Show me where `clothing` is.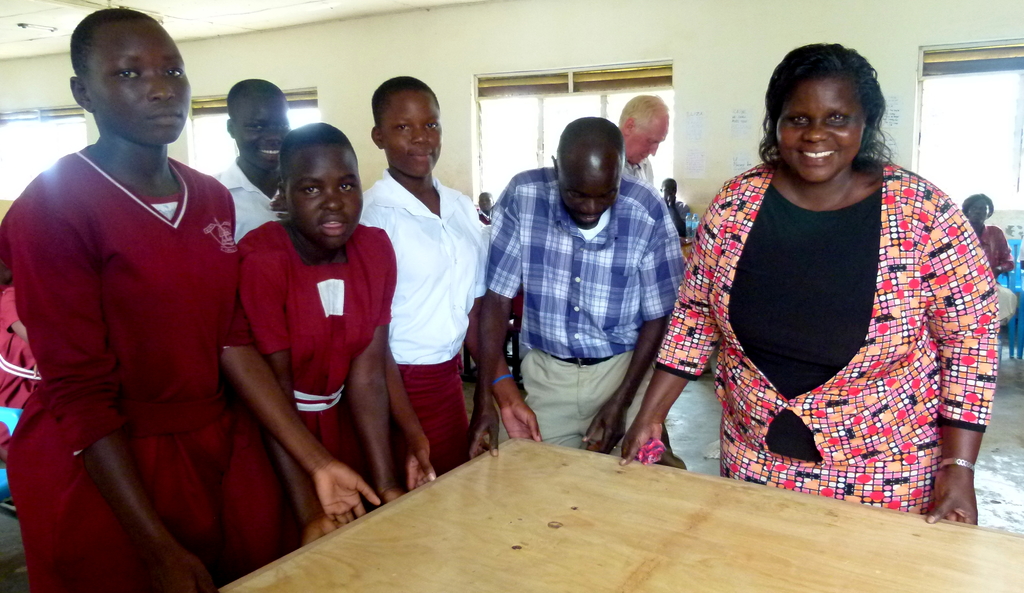
`clothing` is at (left=216, top=161, right=332, bottom=234).
